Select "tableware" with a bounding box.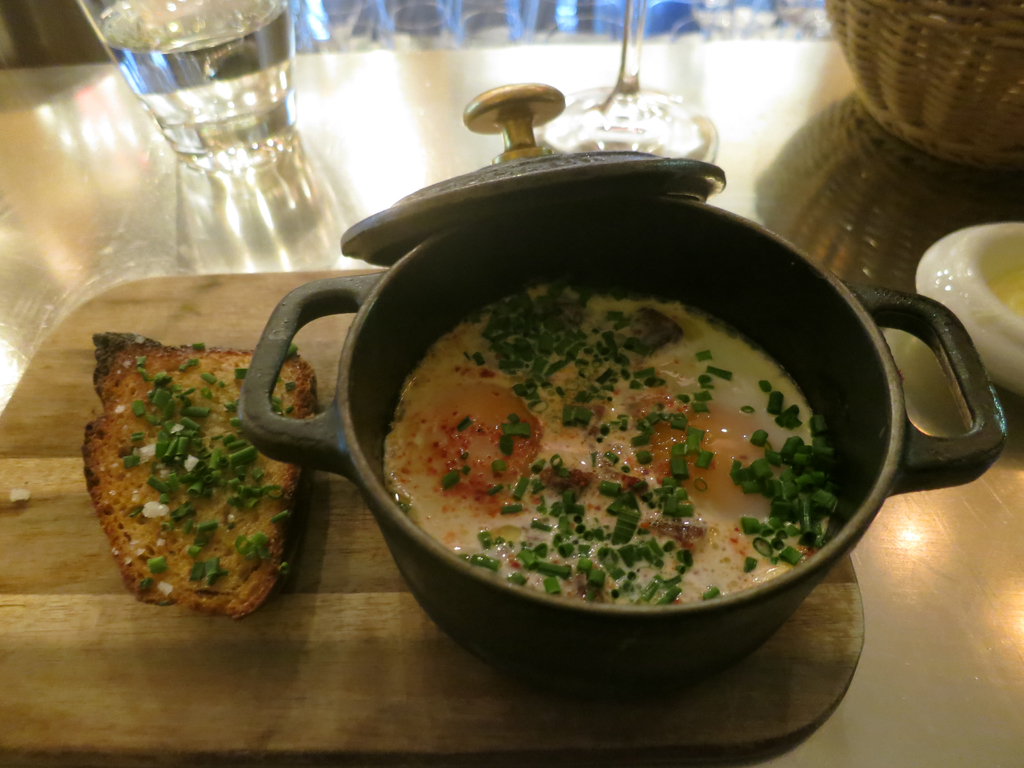
box(76, 0, 303, 148).
